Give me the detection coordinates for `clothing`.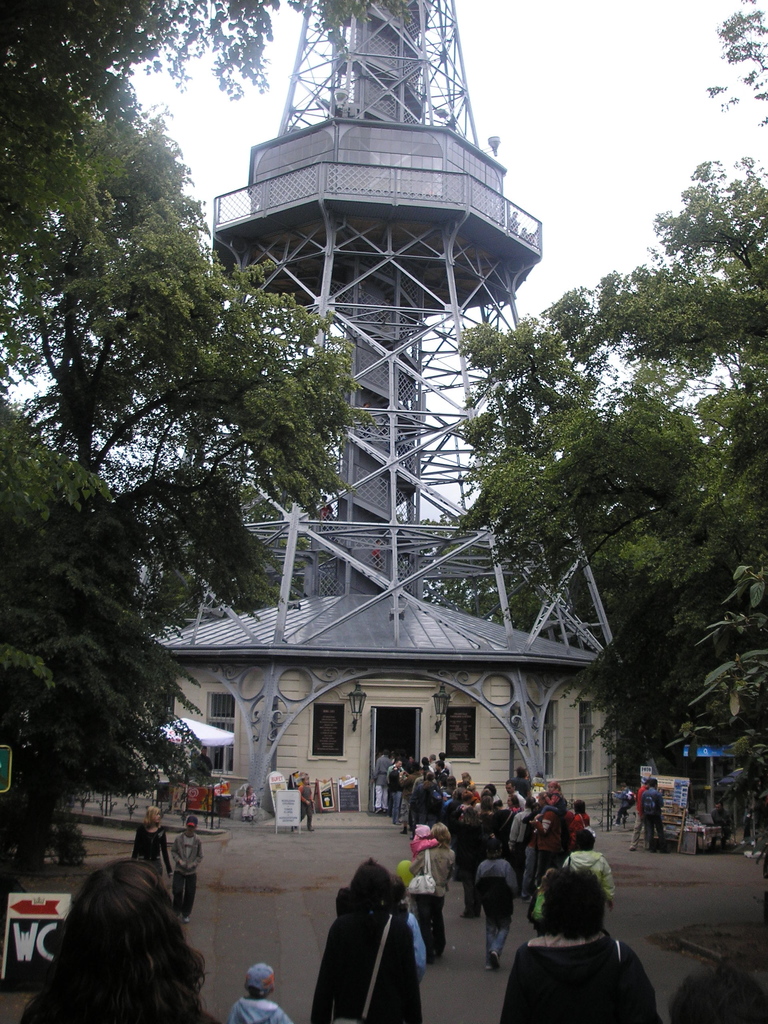
<region>499, 929, 658, 1023</region>.
